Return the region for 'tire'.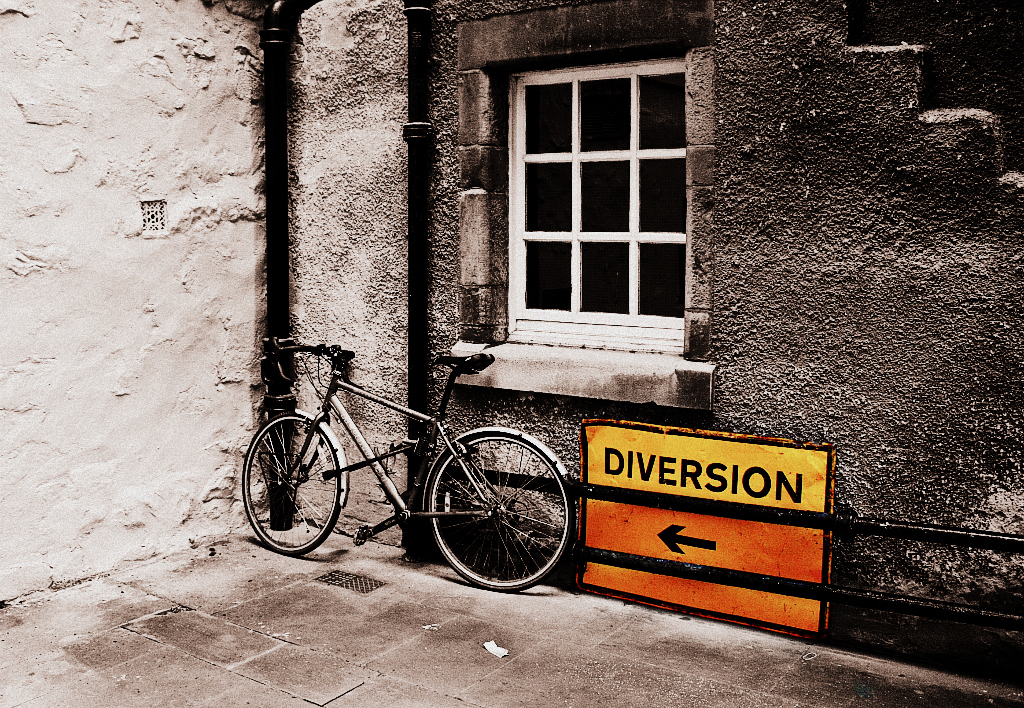
detection(415, 424, 567, 586).
